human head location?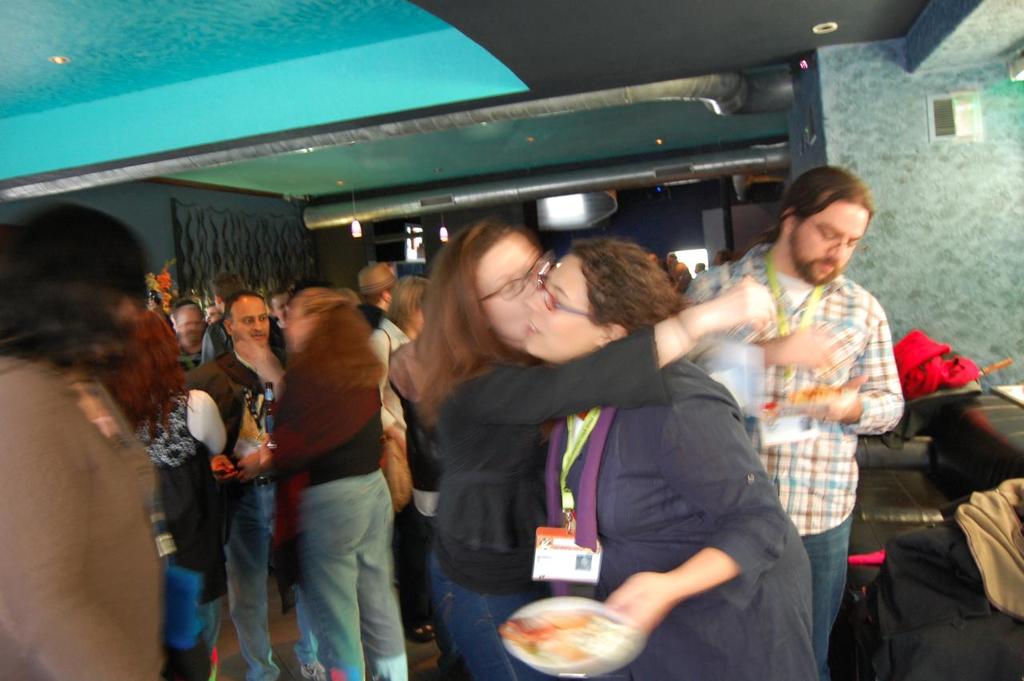
{"left": 224, "top": 291, "right": 271, "bottom": 351}
